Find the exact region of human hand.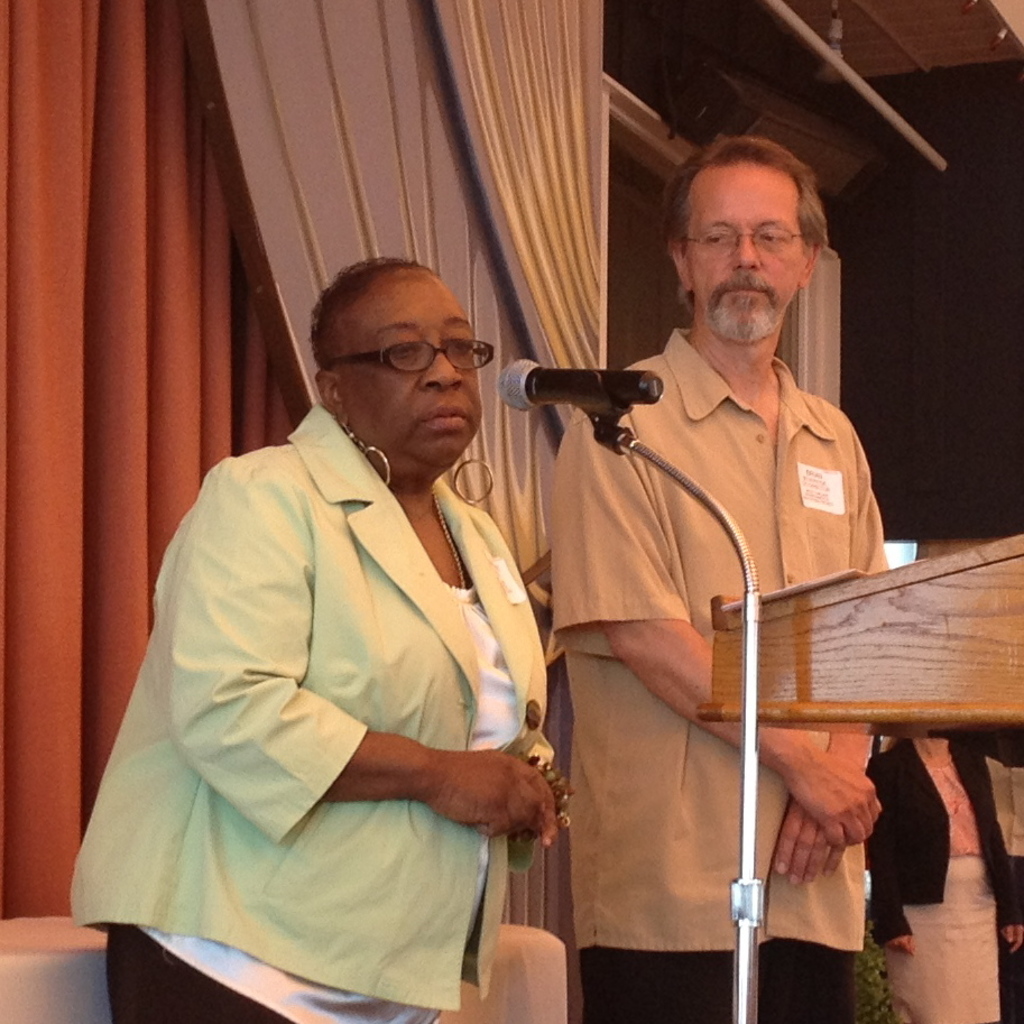
Exact region: (772,792,847,887).
